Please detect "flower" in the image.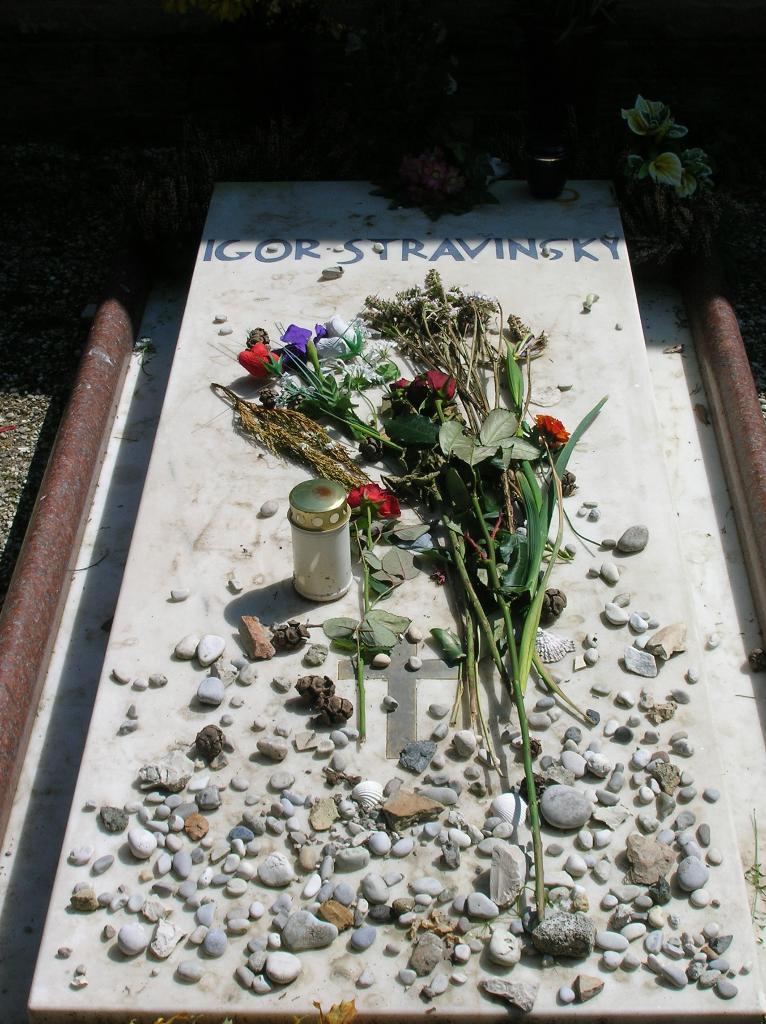
l=408, t=374, r=429, b=397.
